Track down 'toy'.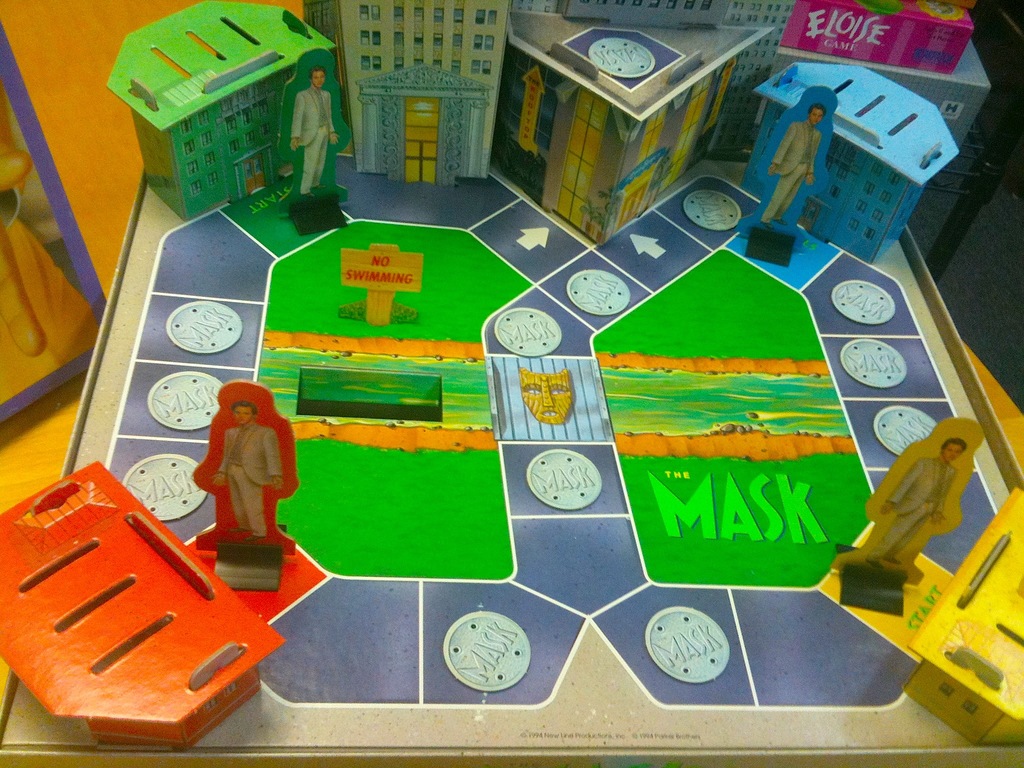
Tracked to rect(509, 6, 769, 252).
